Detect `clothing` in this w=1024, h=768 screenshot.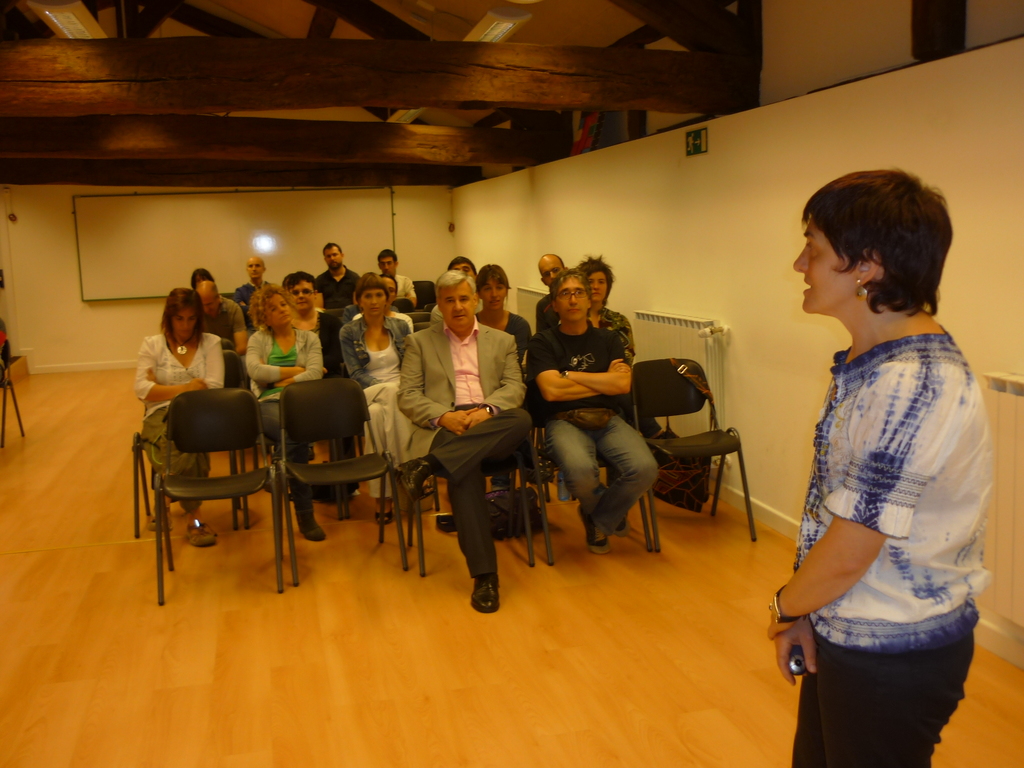
Detection: <region>131, 331, 226, 516</region>.
